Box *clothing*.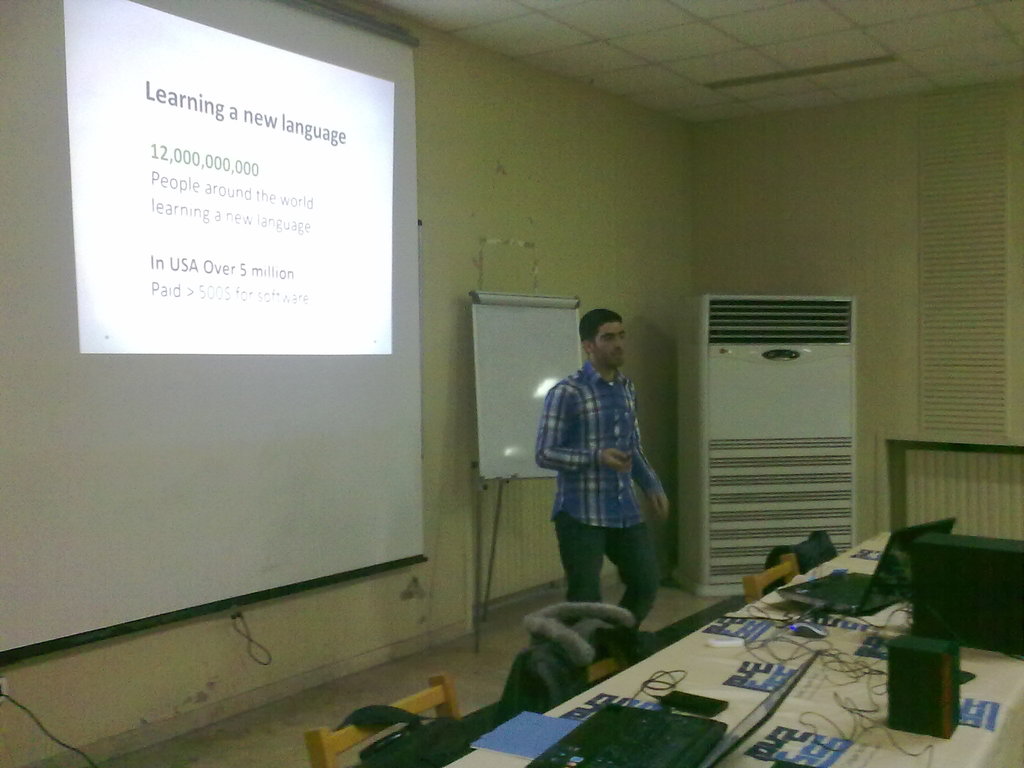
bbox=(528, 335, 660, 605).
